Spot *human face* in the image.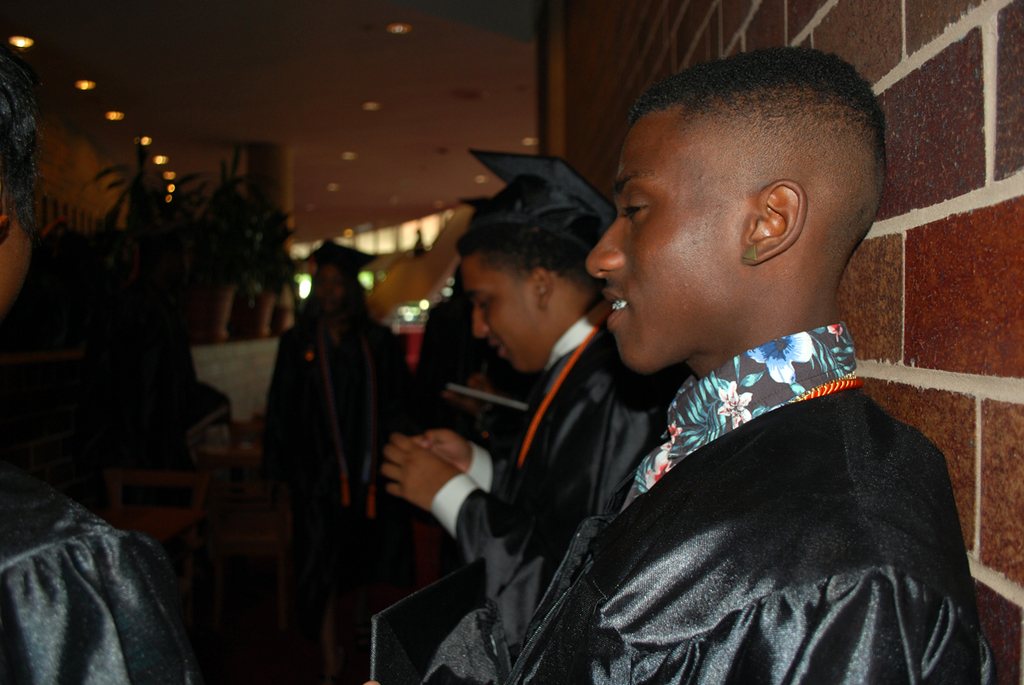
*human face* found at 0/199/30/311.
